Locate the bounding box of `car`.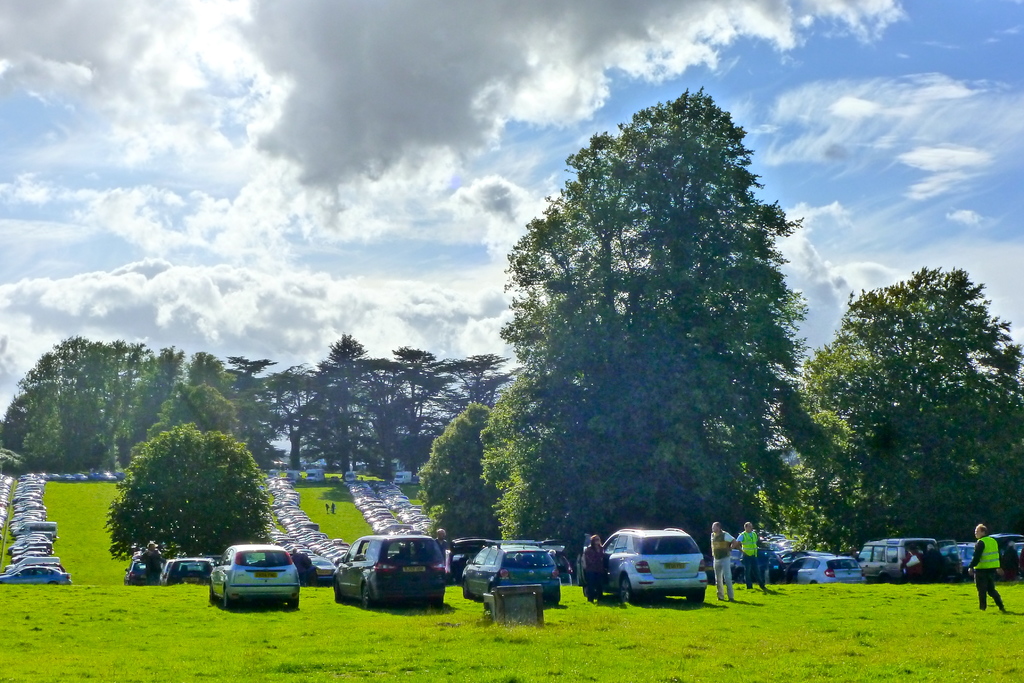
Bounding box: rect(206, 545, 301, 607).
